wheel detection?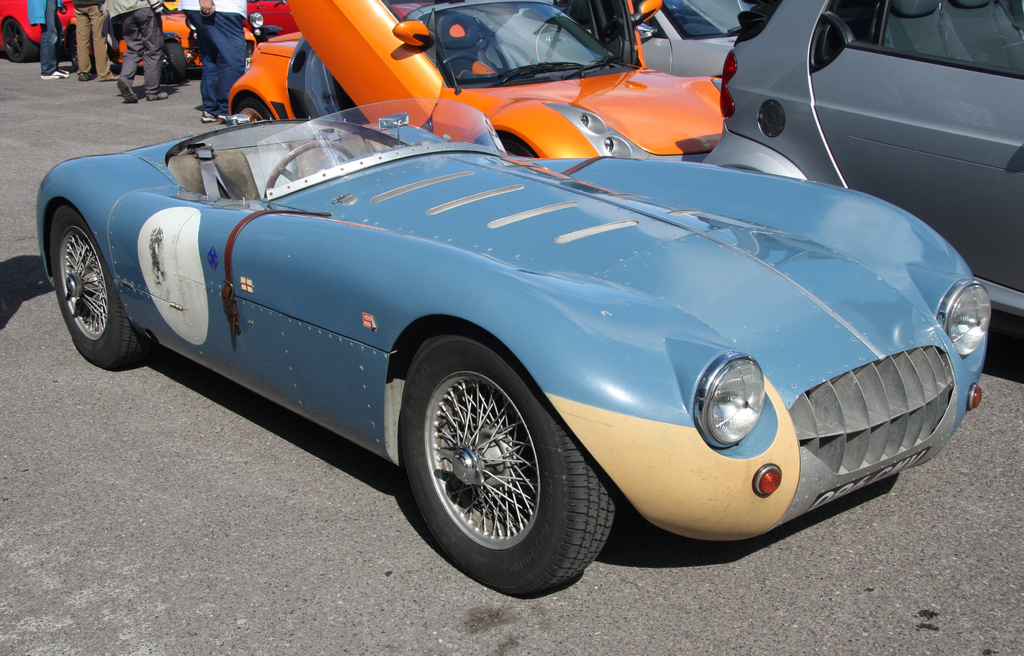
[229,95,270,119]
